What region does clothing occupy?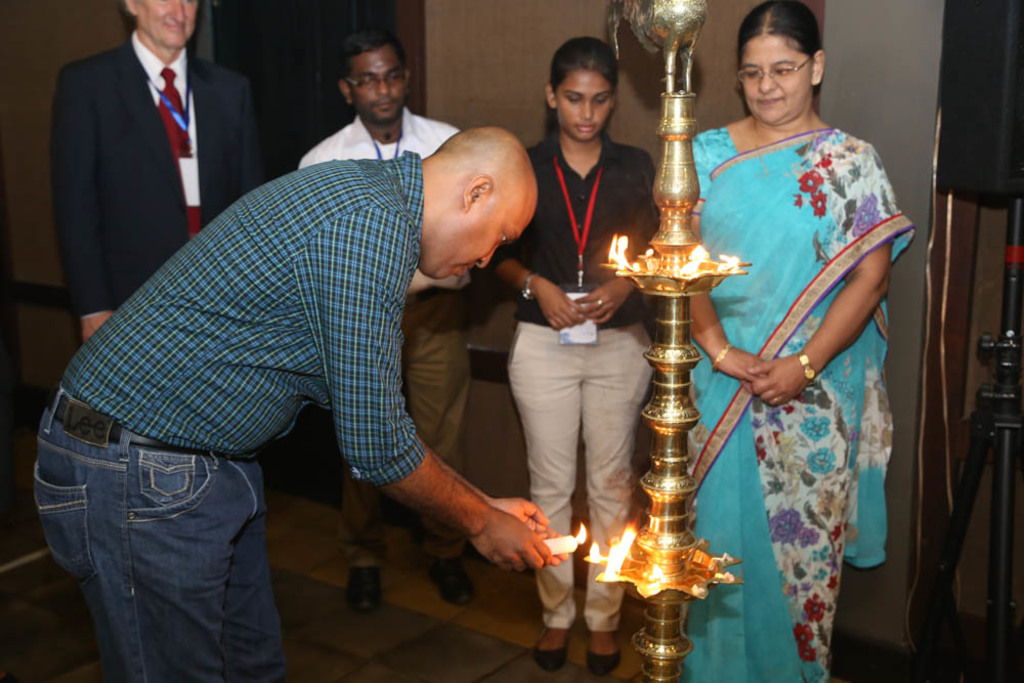
x1=297 y1=111 x2=473 y2=540.
